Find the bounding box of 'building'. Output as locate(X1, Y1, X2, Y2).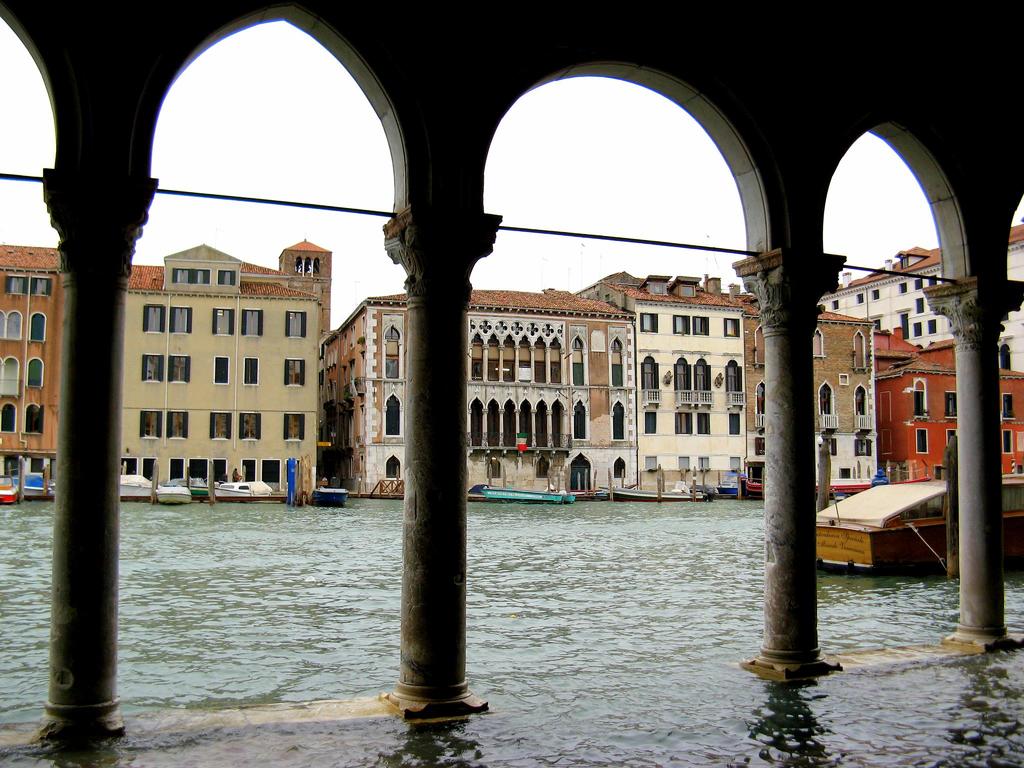
locate(322, 290, 638, 500).
